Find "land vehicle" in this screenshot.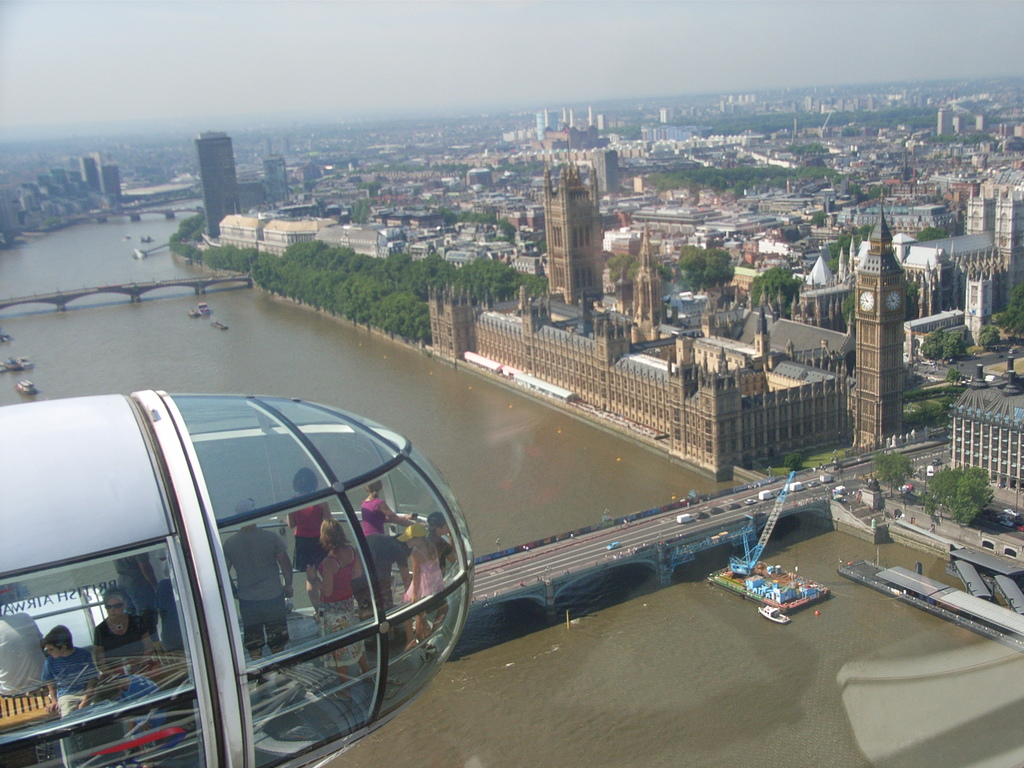
The bounding box for "land vehicle" is Rect(821, 474, 836, 481).
